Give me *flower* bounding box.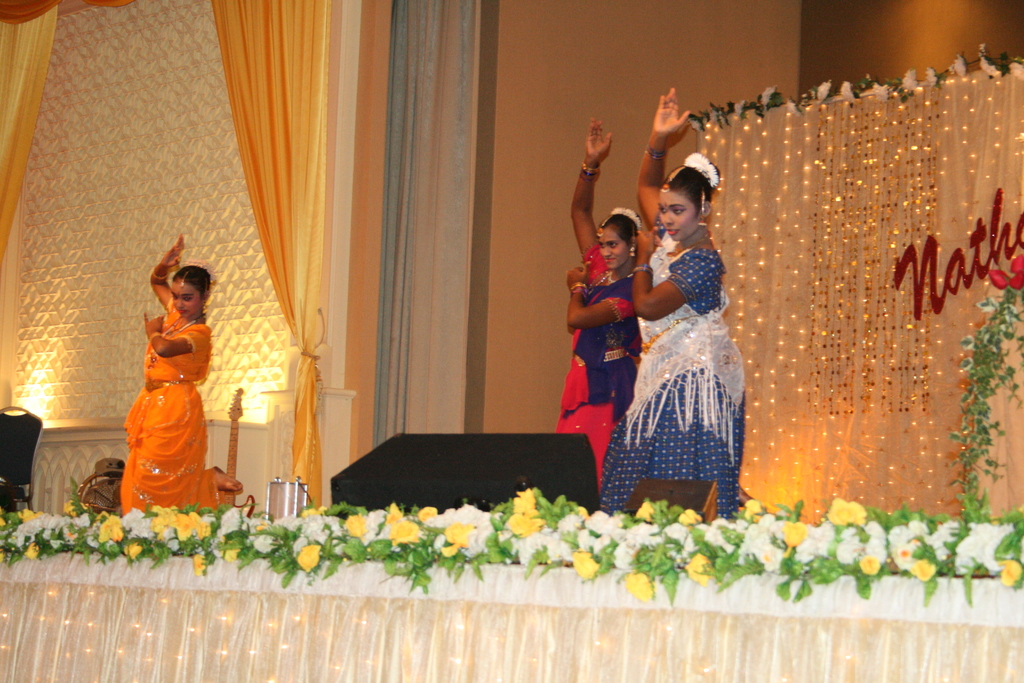
box=[760, 89, 774, 111].
